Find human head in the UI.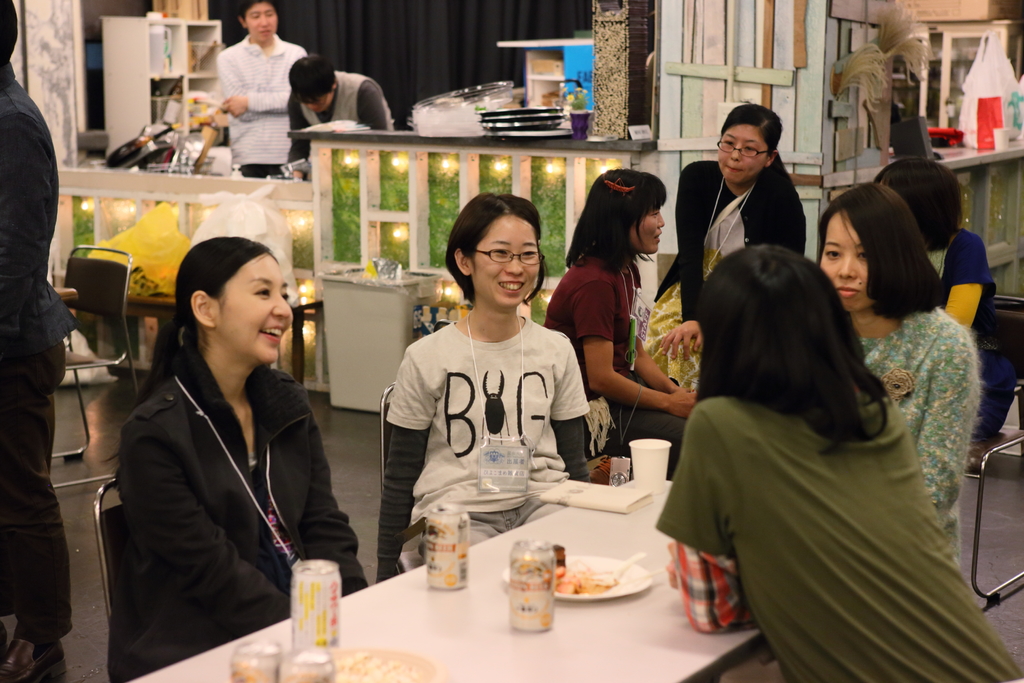
UI element at detection(588, 172, 668, 259).
